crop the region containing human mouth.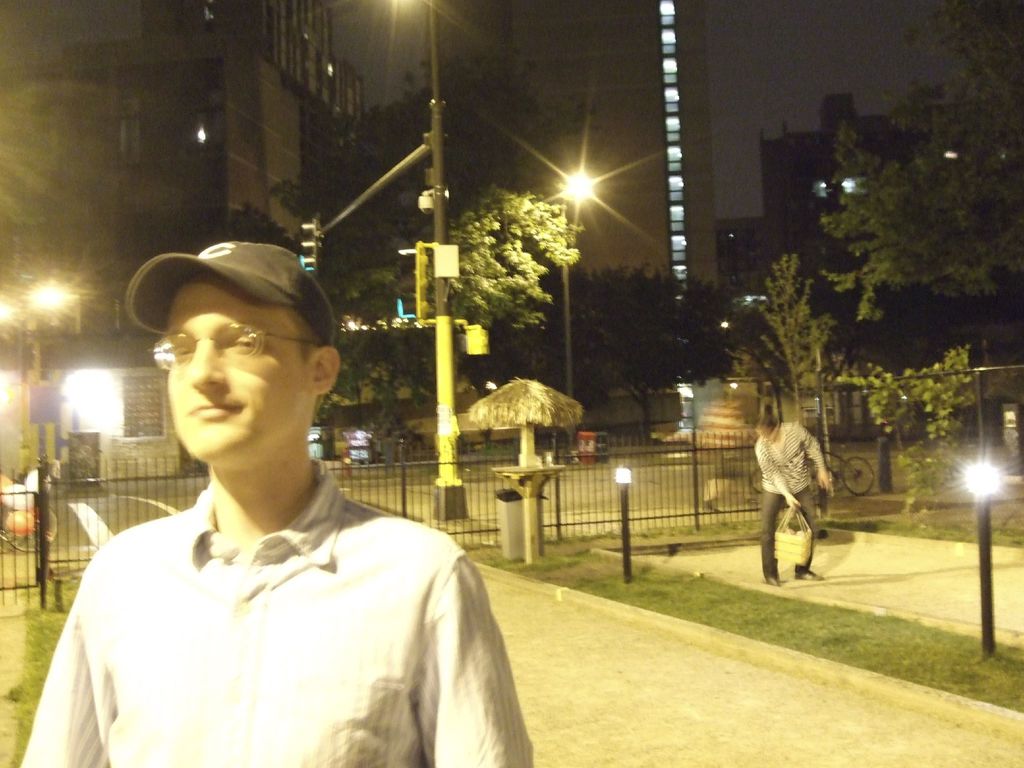
Crop region: <box>185,404,236,422</box>.
